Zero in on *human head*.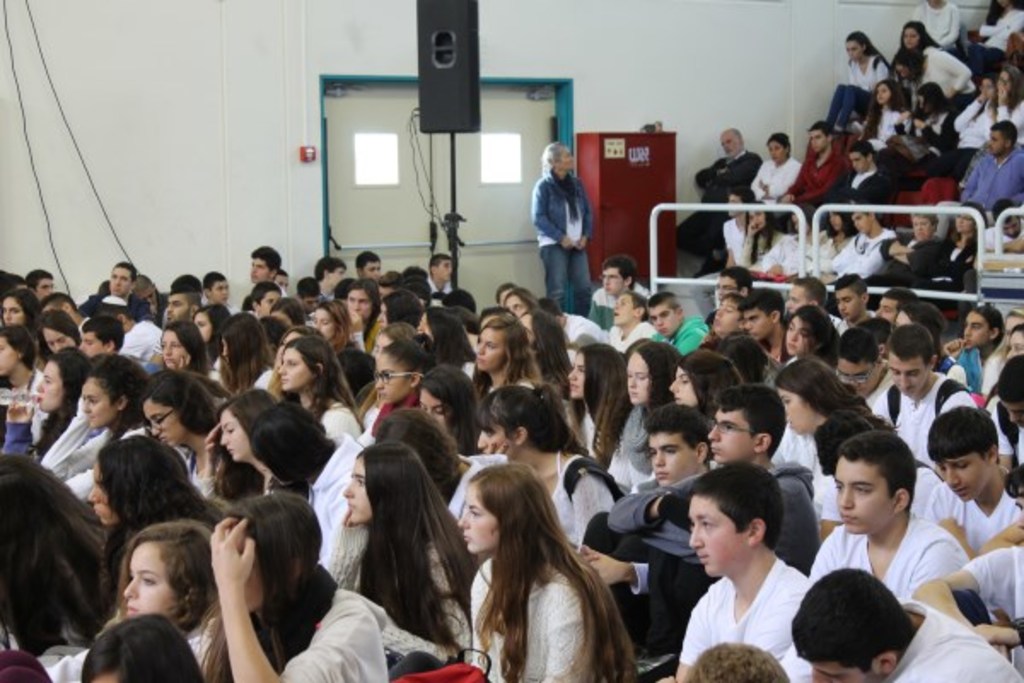
Zeroed in: bbox=[532, 294, 560, 318].
